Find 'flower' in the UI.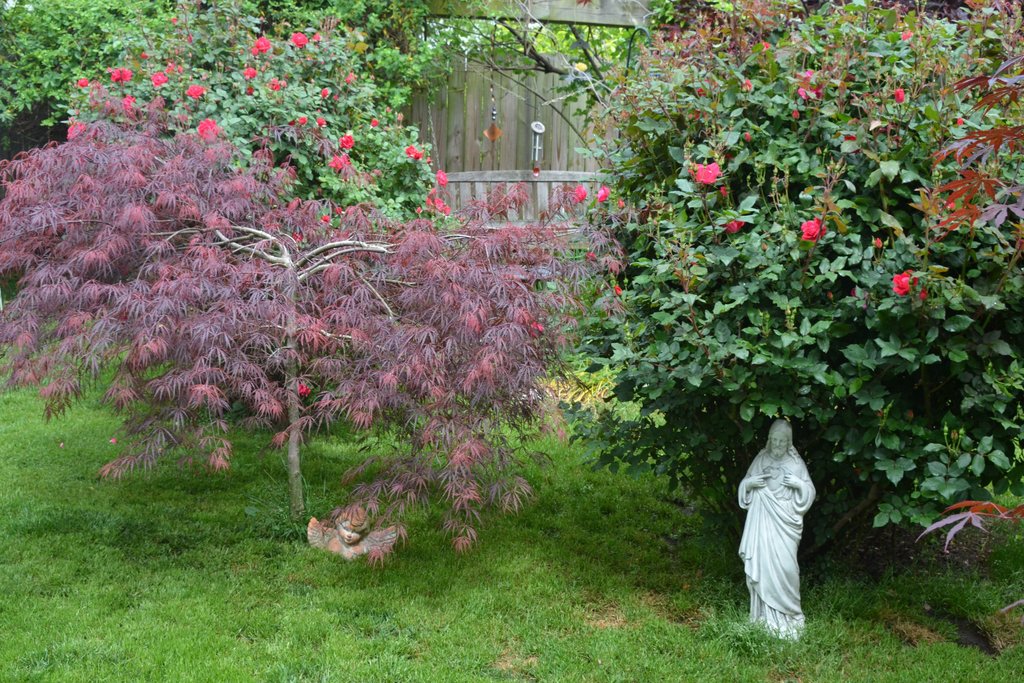
UI element at left=184, top=82, right=206, bottom=98.
